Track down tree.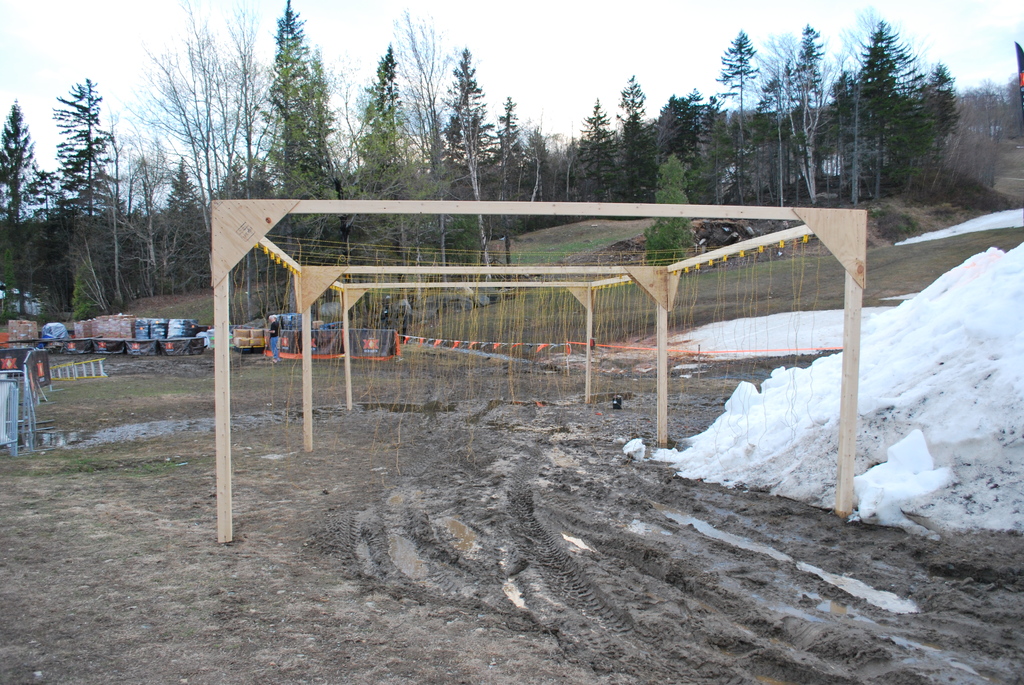
Tracked to (340, 20, 472, 235).
